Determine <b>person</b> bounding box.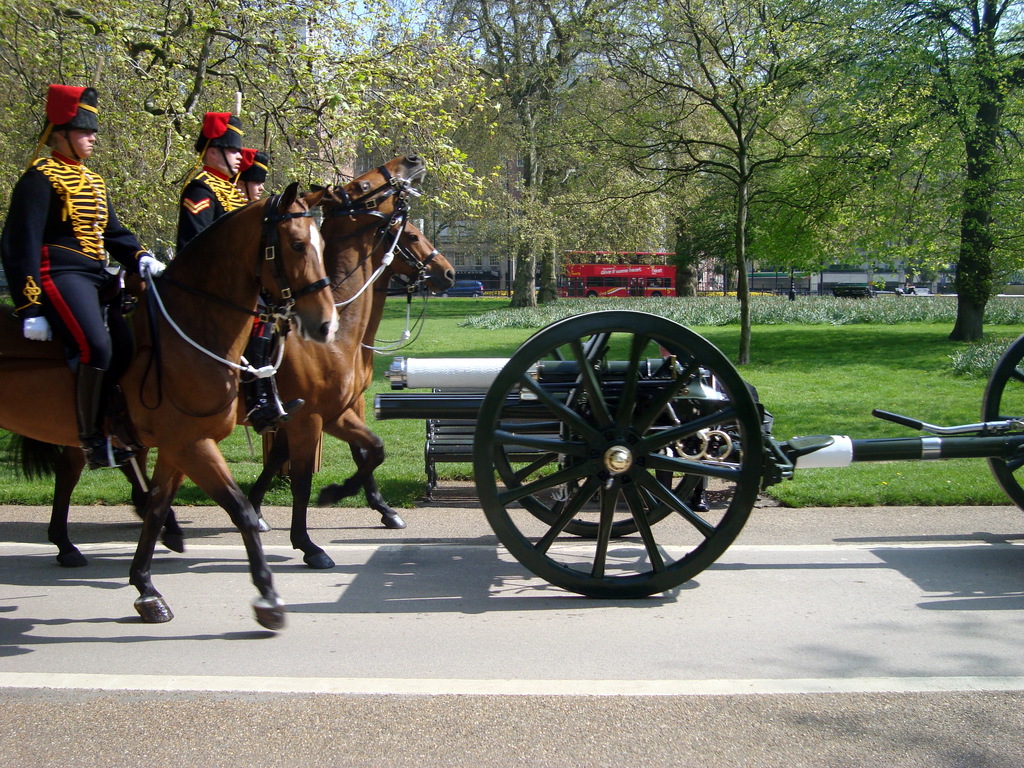
Determined: 0 85 172 468.
